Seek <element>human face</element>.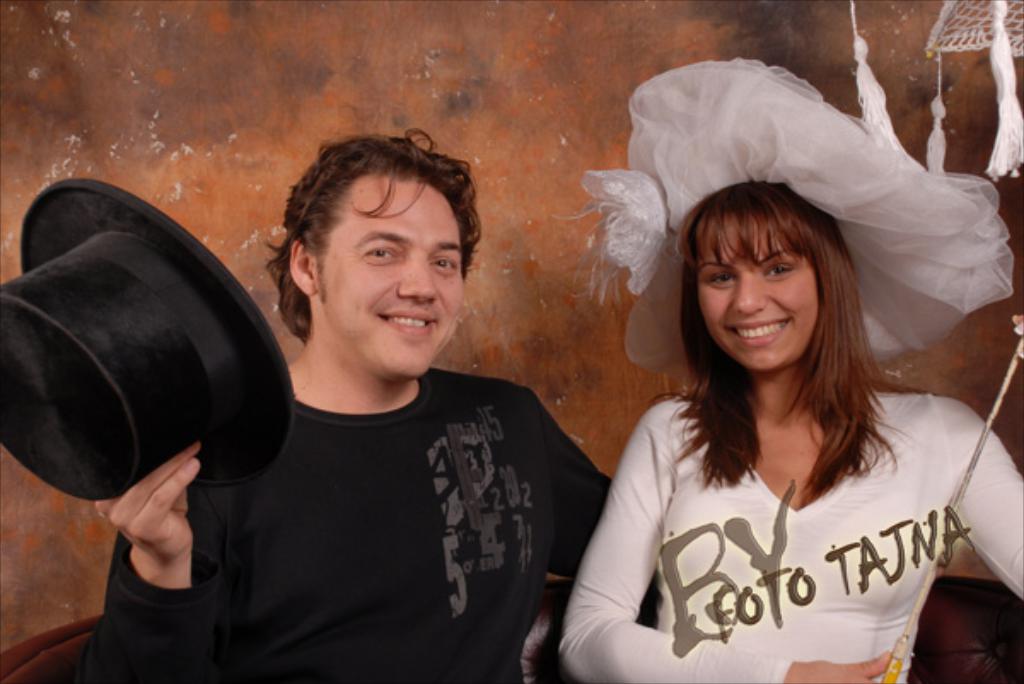
309,177,469,374.
